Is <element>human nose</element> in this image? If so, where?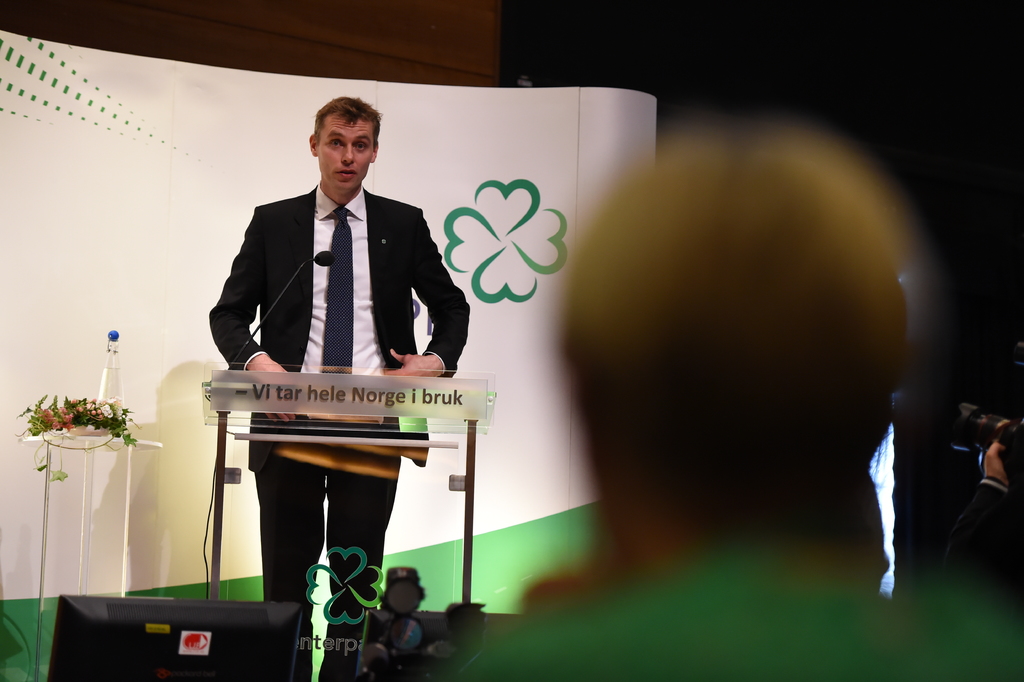
Yes, at crop(341, 145, 354, 163).
